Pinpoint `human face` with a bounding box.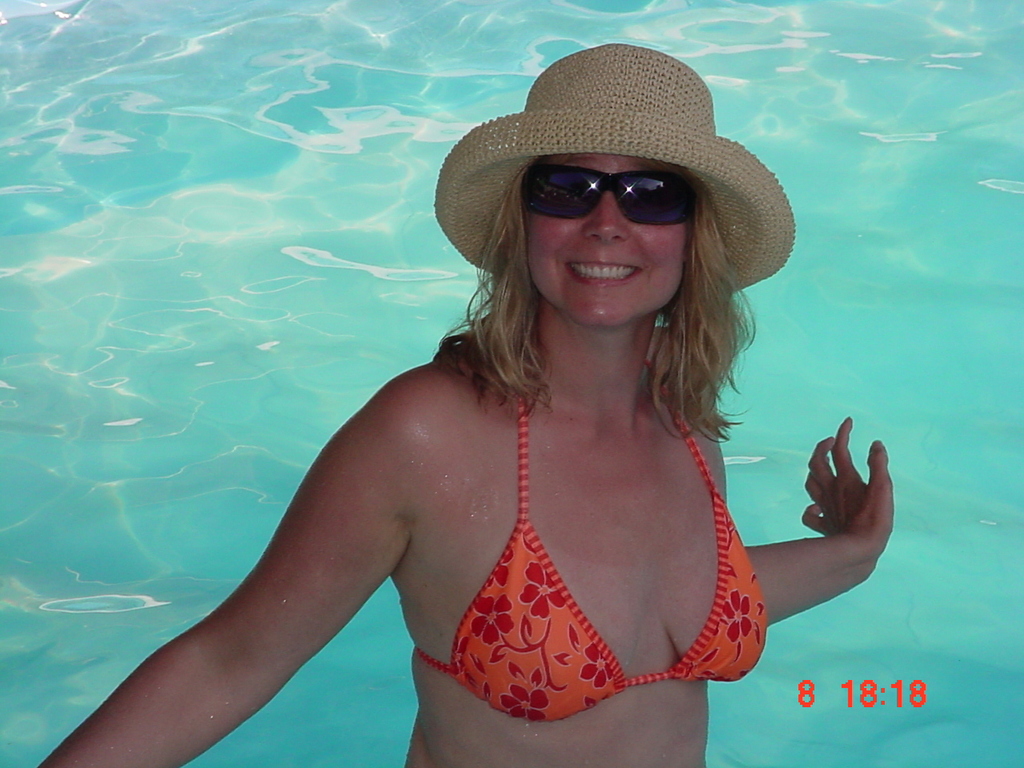
BBox(521, 157, 683, 327).
